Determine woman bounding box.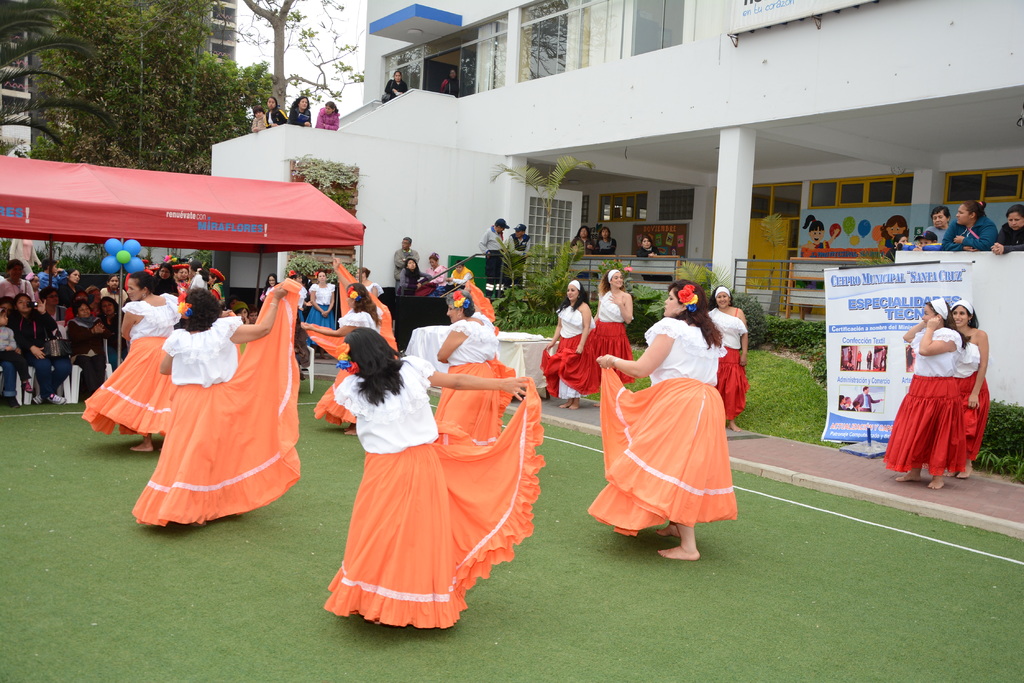
Determined: BBox(101, 298, 123, 366).
